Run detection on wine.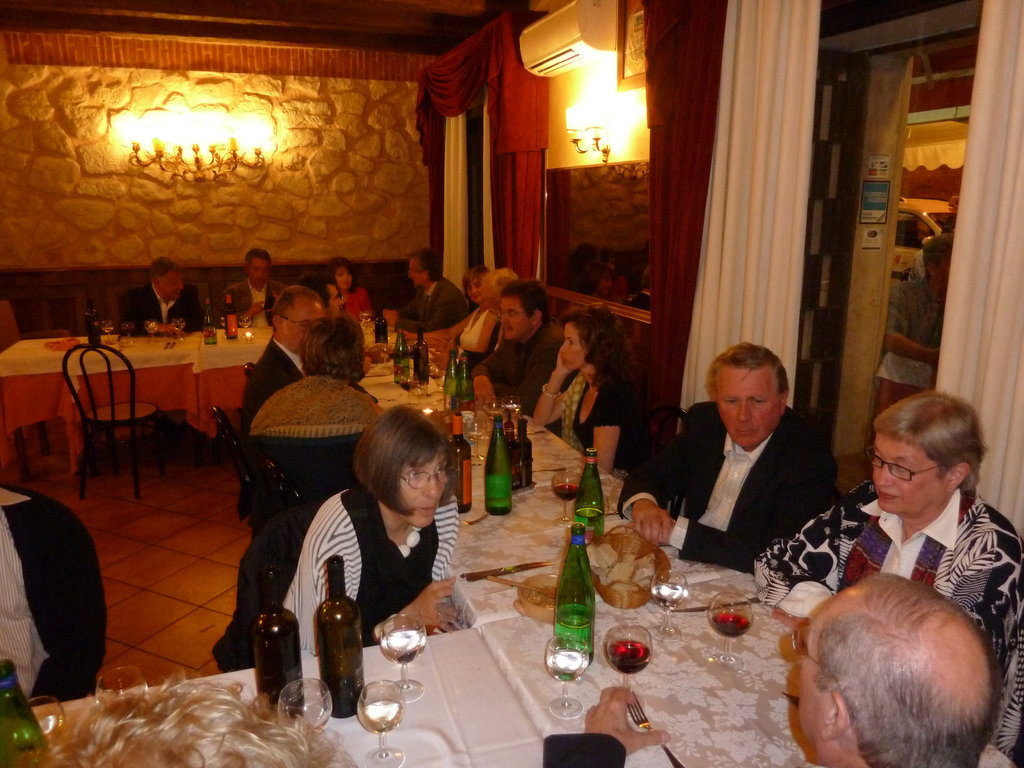
Result: 88,302,98,348.
